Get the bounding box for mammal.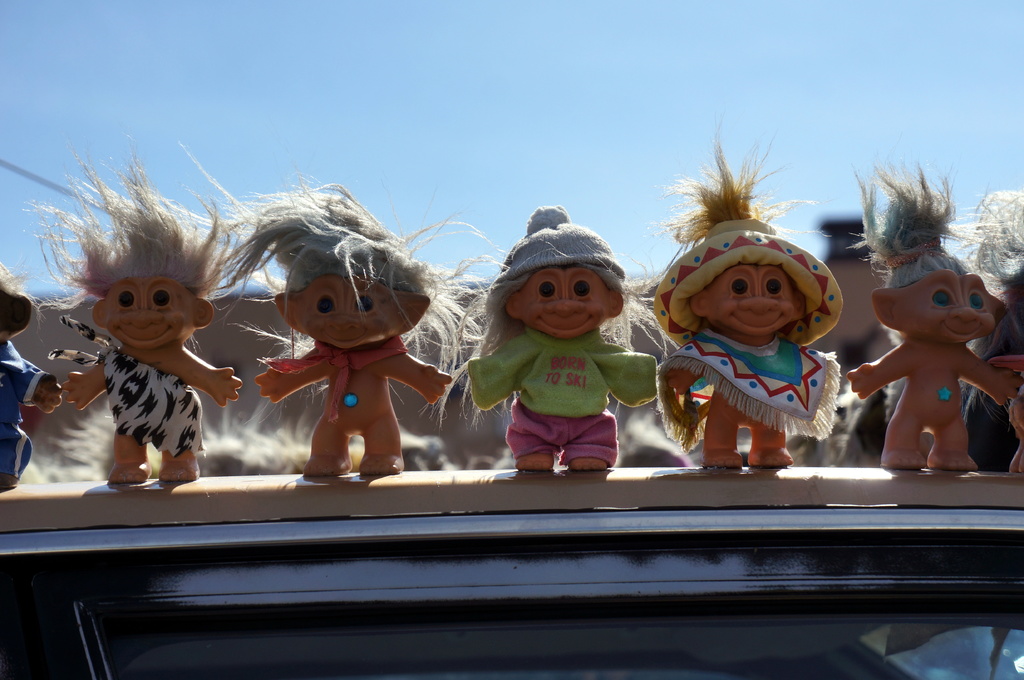
631/104/841/467.
